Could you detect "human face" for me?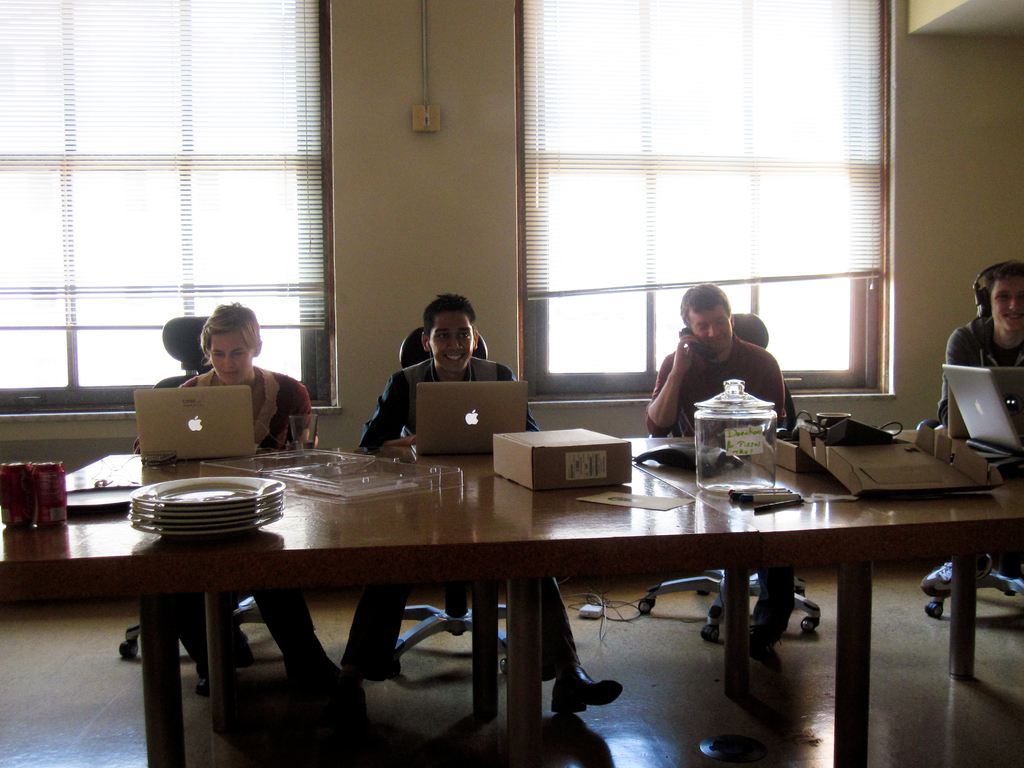
Detection result: region(203, 330, 252, 381).
